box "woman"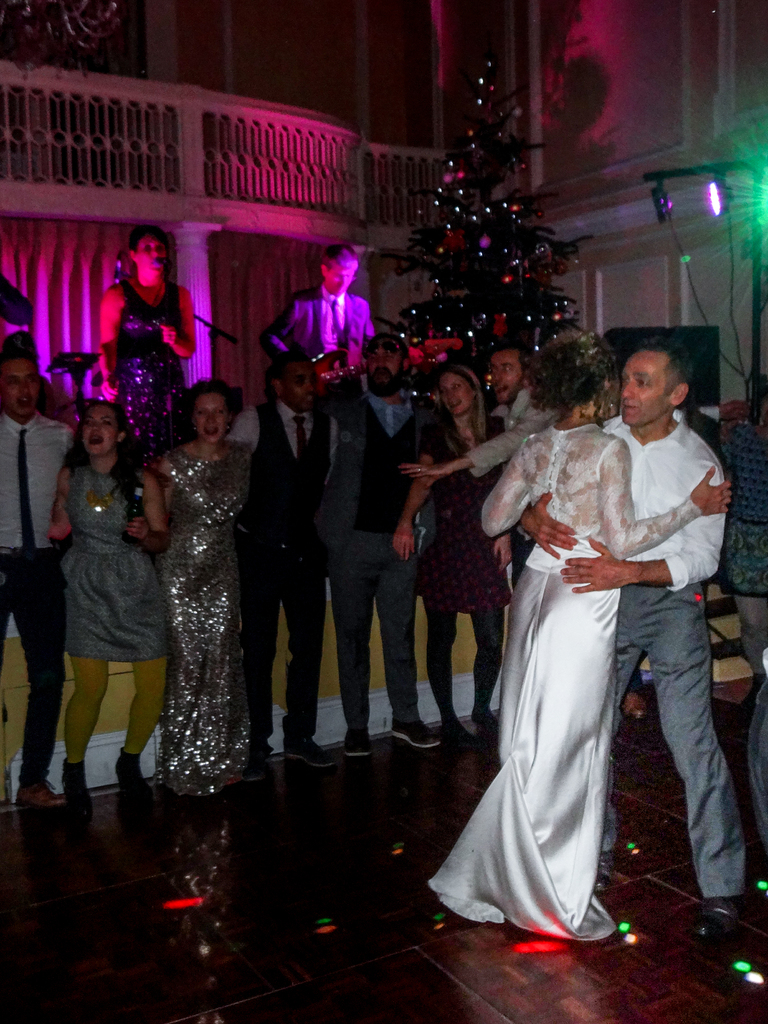
445:326:721:954
